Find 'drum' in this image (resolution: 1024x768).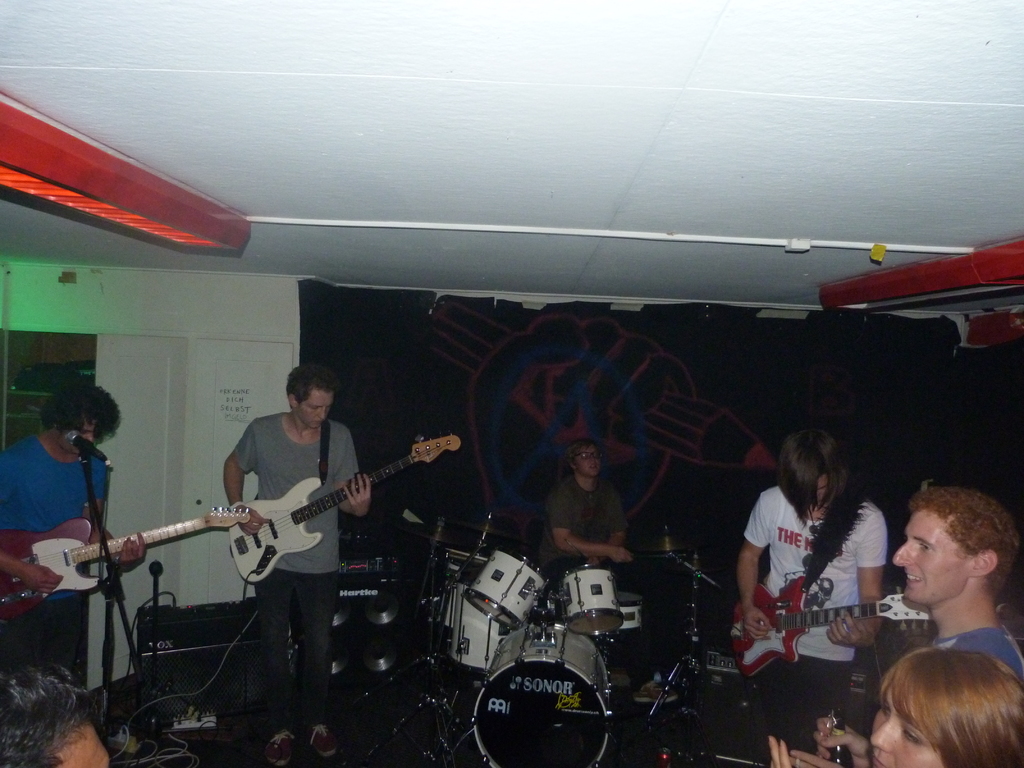
<region>446, 580, 508, 673</region>.
